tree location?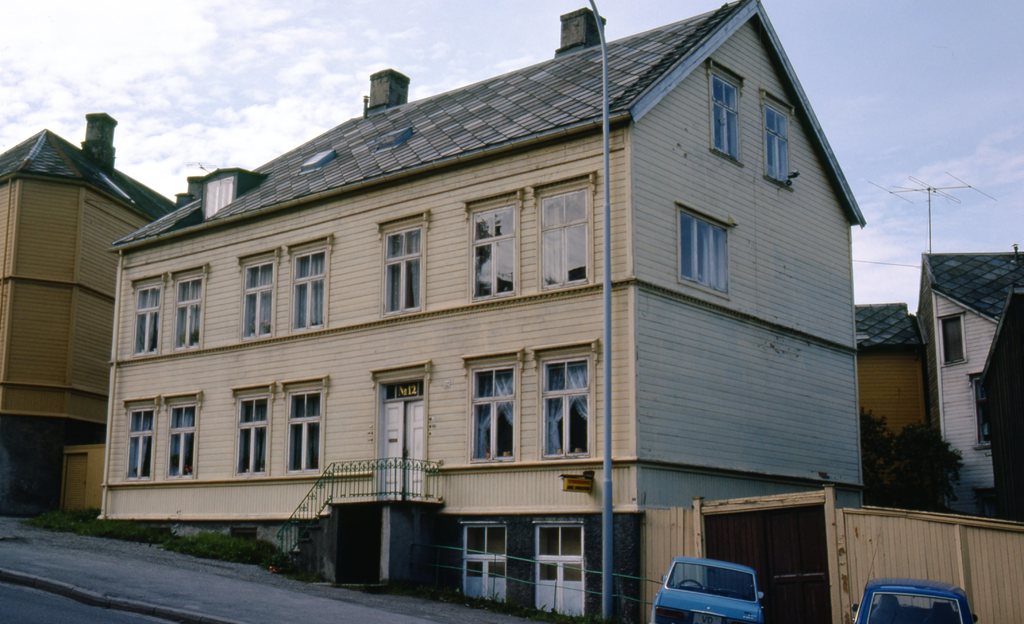
860:409:897:472
